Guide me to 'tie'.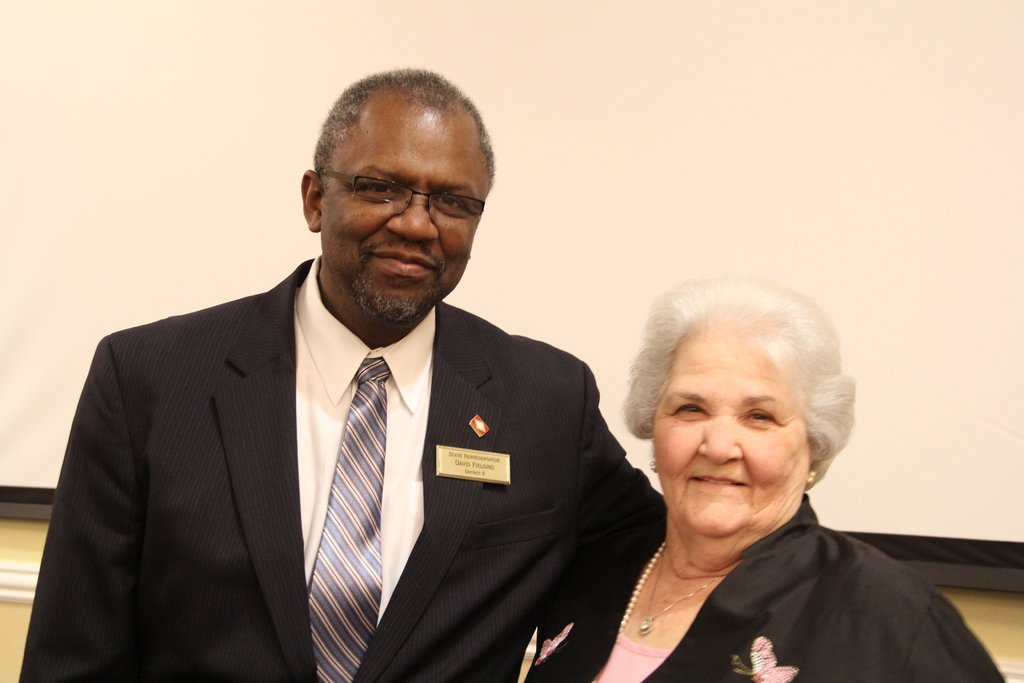
Guidance: (304,352,399,682).
